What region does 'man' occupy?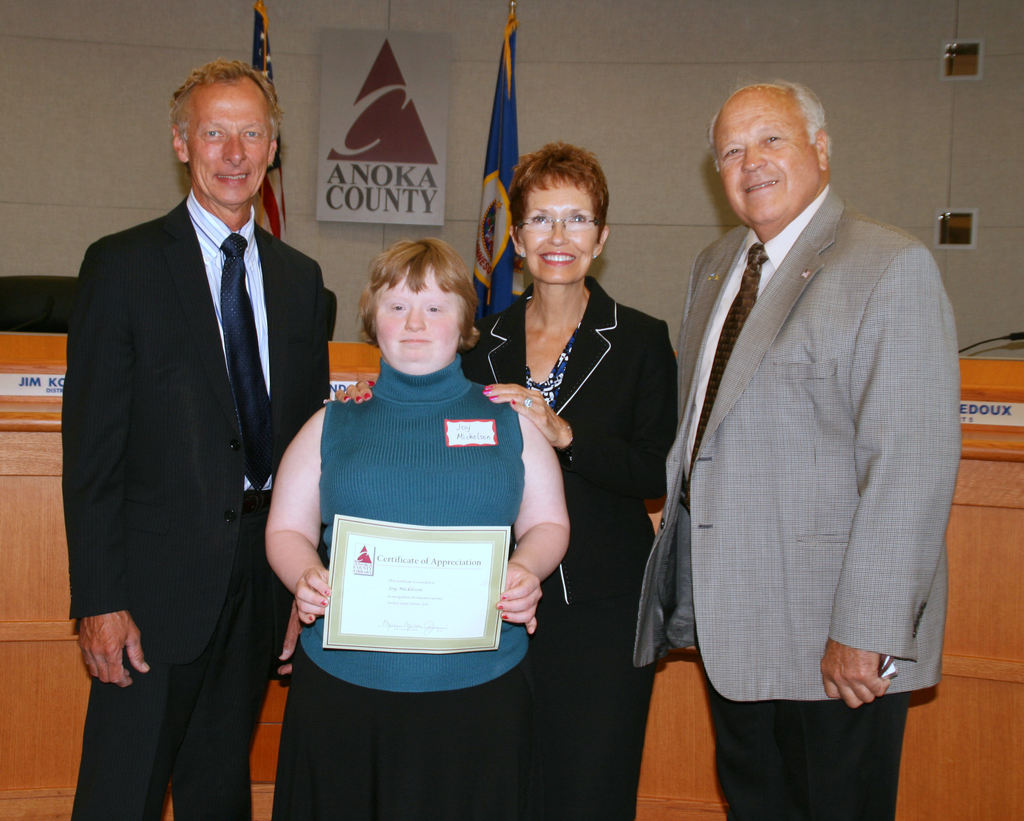
select_region(57, 58, 332, 820).
